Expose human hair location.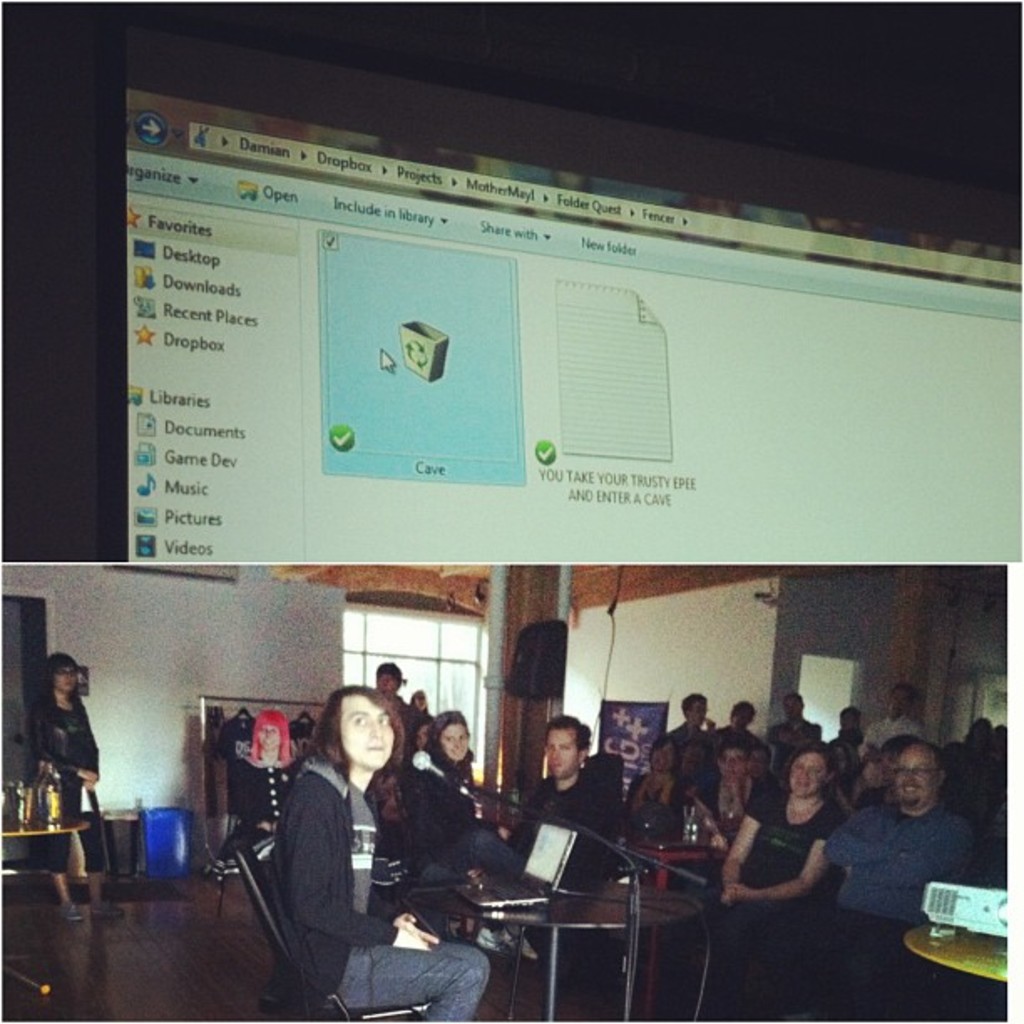
Exposed at <box>683,693,708,714</box>.
